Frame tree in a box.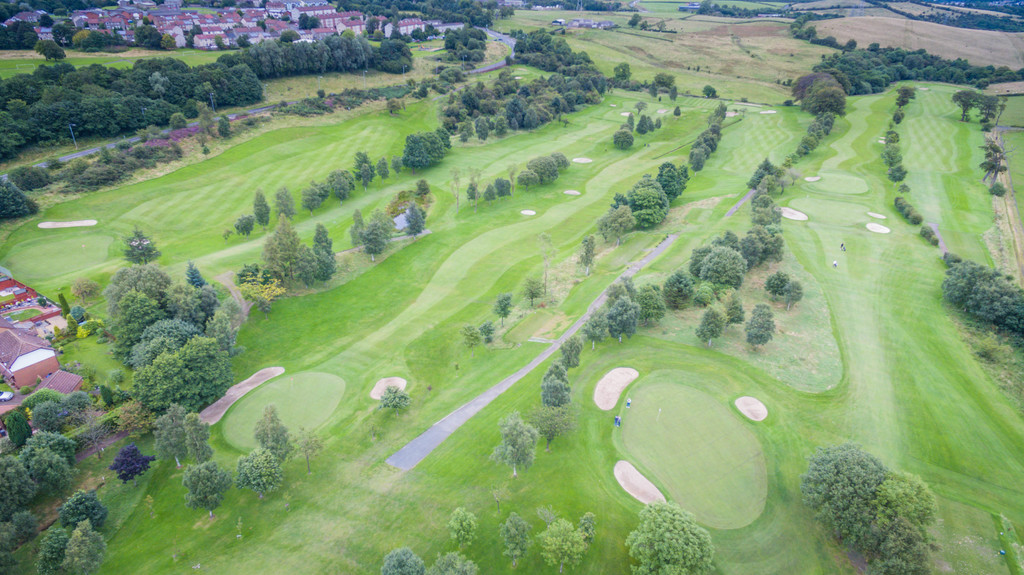
bbox=[61, 522, 110, 572].
